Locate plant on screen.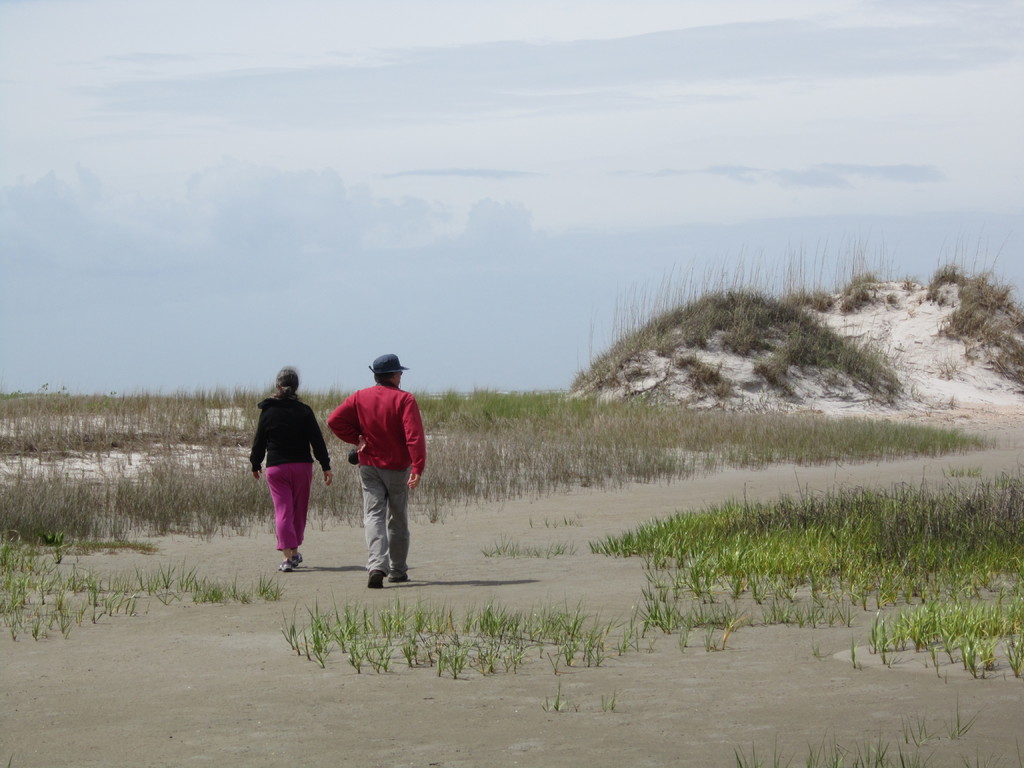
On screen at 730/719/979/767.
